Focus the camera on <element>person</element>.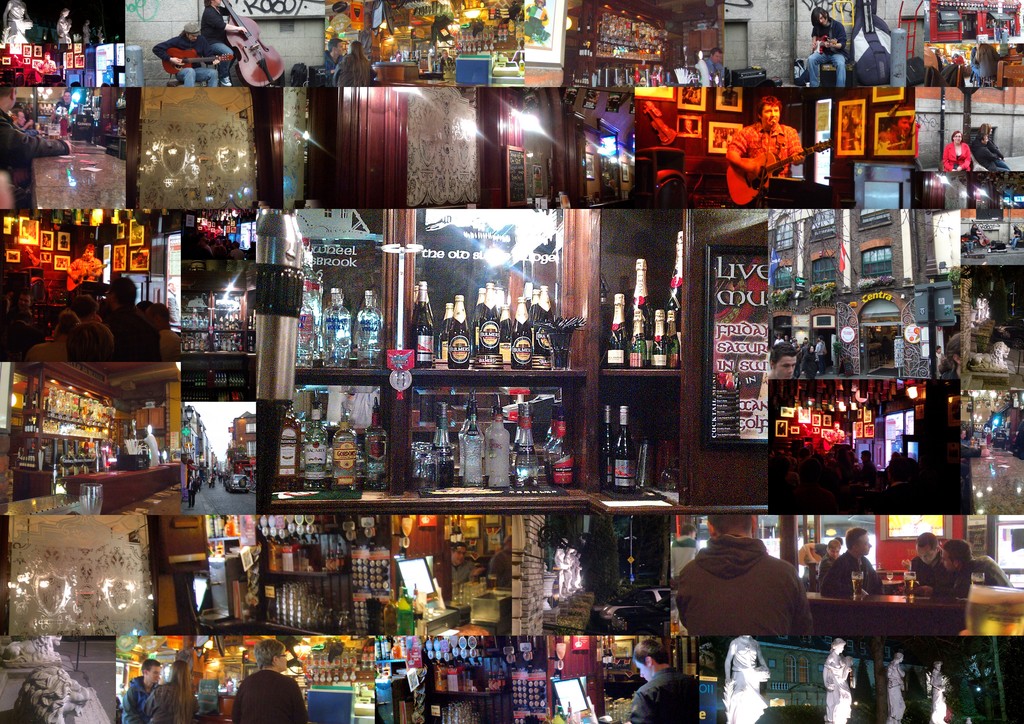
Focus region: l=800, t=10, r=847, b=89.
